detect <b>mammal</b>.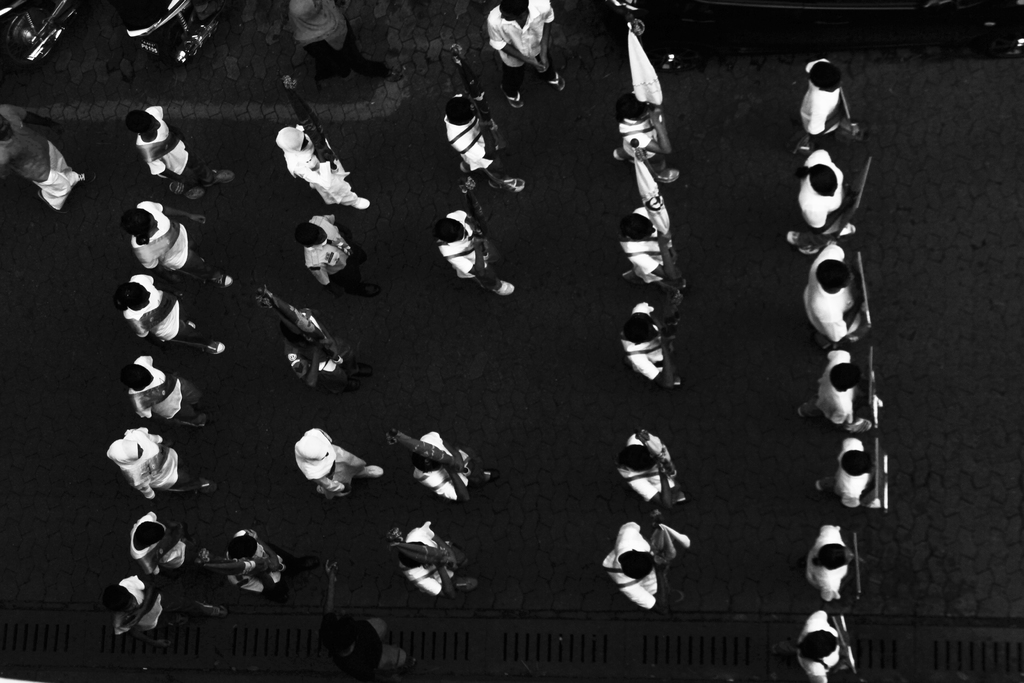
Detected at select_region(433, 204, 518, 306).
